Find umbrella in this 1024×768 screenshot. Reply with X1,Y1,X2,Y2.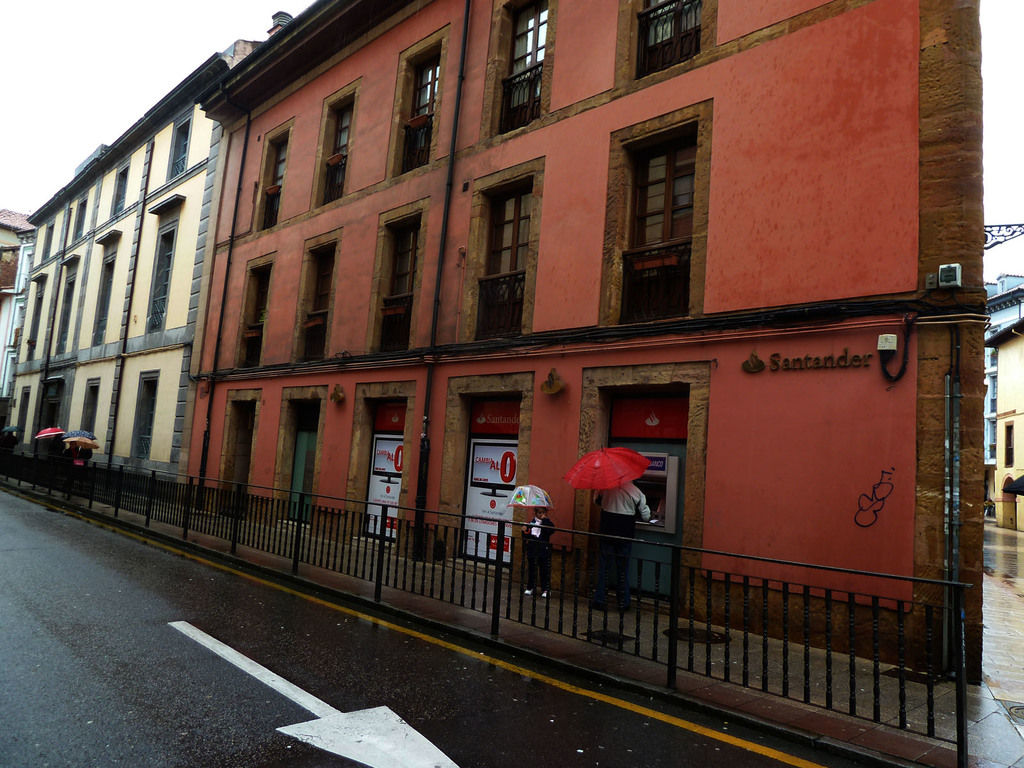
506,483,554,533.
